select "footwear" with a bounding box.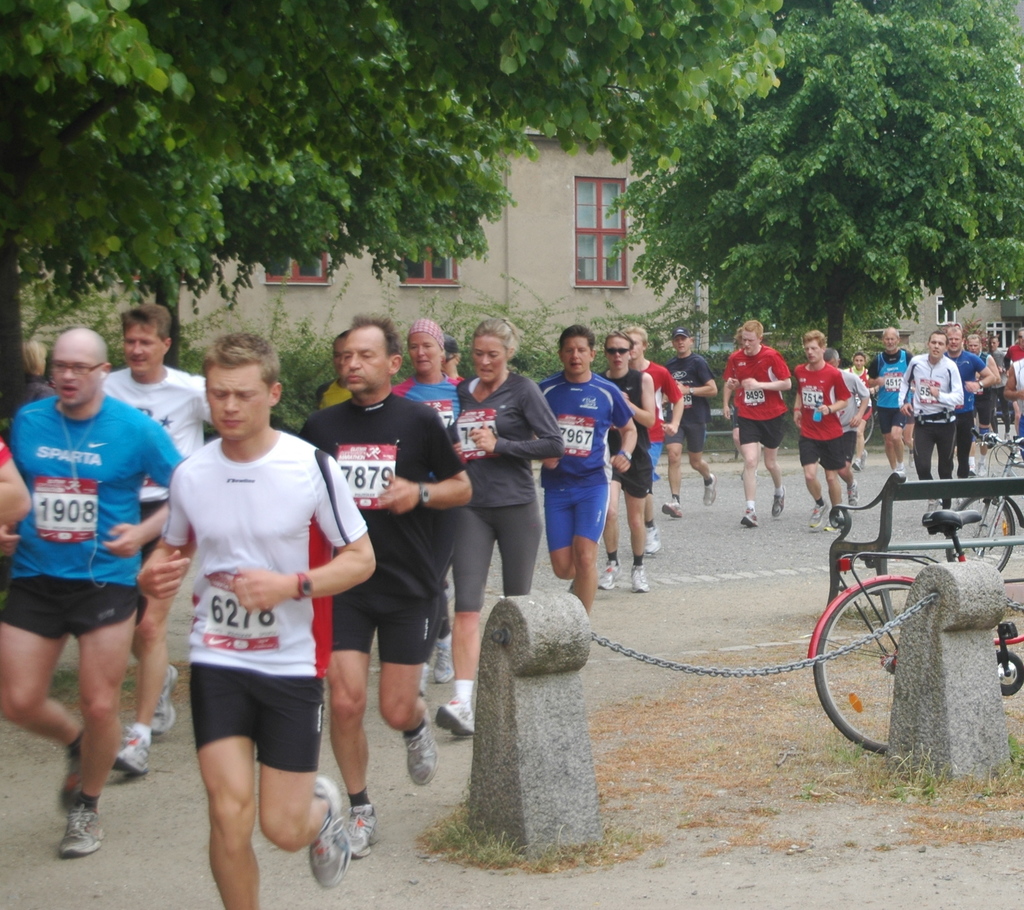
[left=704, top=475, right=717, bottom=510].
